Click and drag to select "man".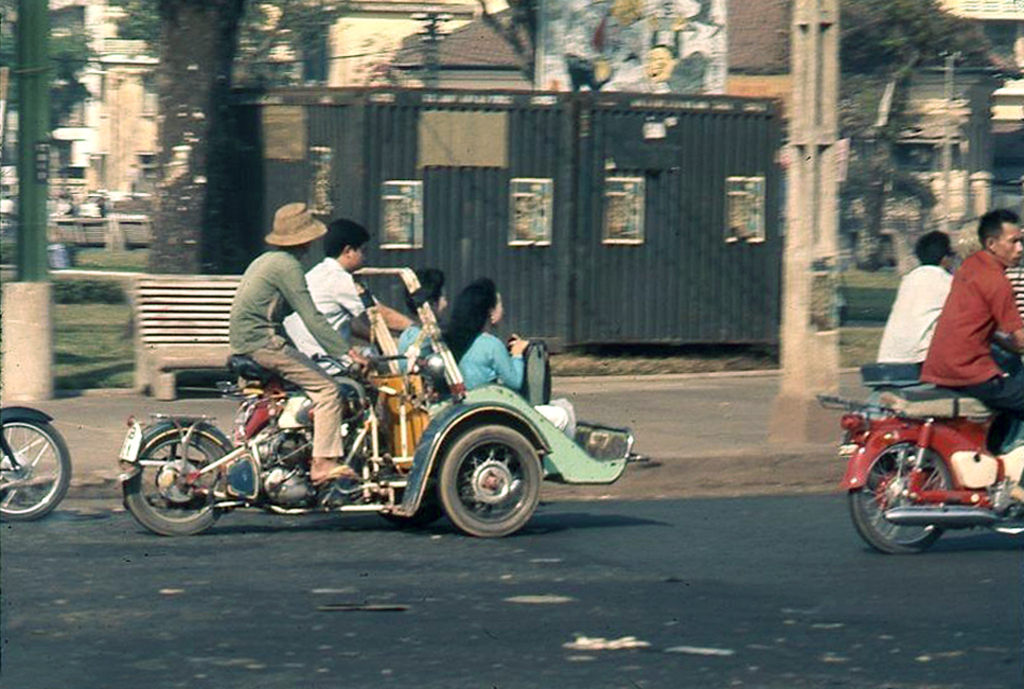
Selection: 283, 217, 414, 377.
